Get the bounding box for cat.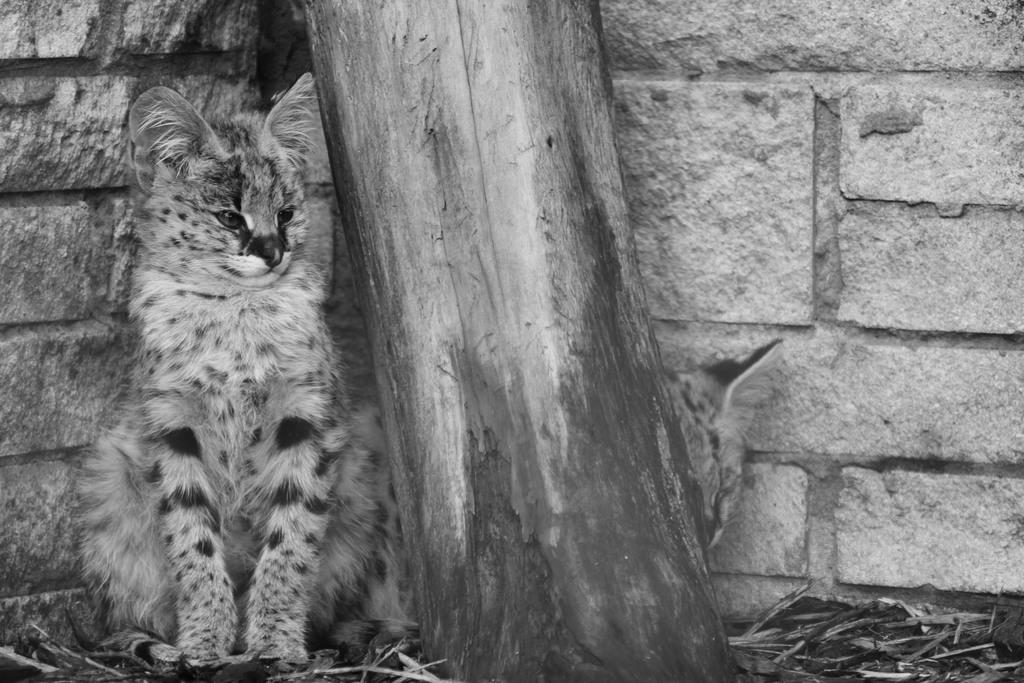
pyautogui.locateOnScreen(660, 338, 778, 553).
